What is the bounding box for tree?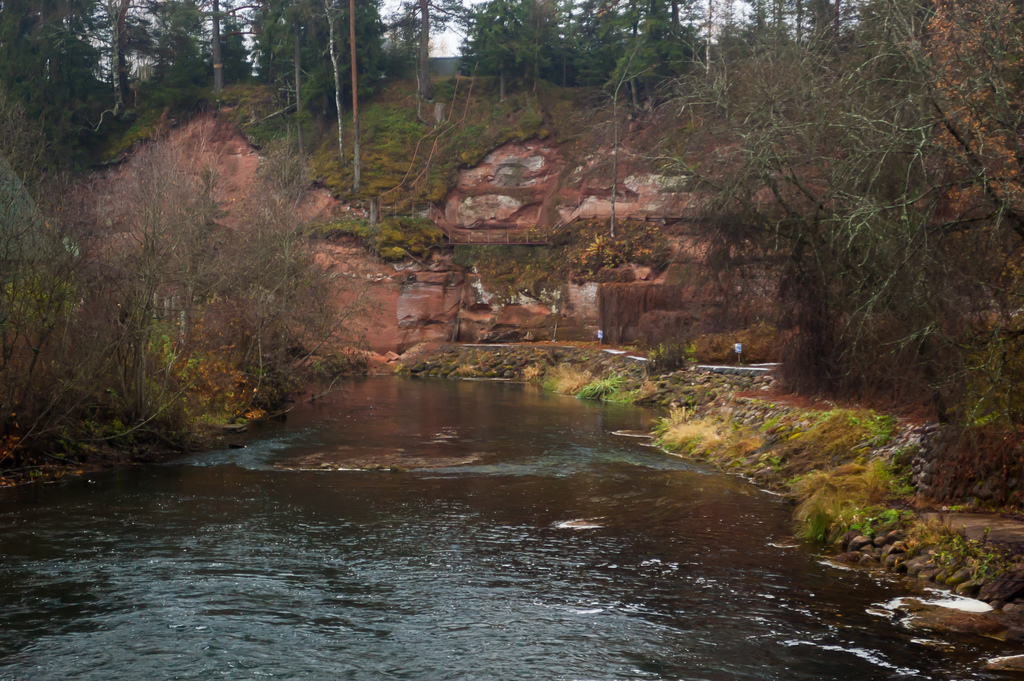
x1=616, y1=0, x2=1023, y2=420.
